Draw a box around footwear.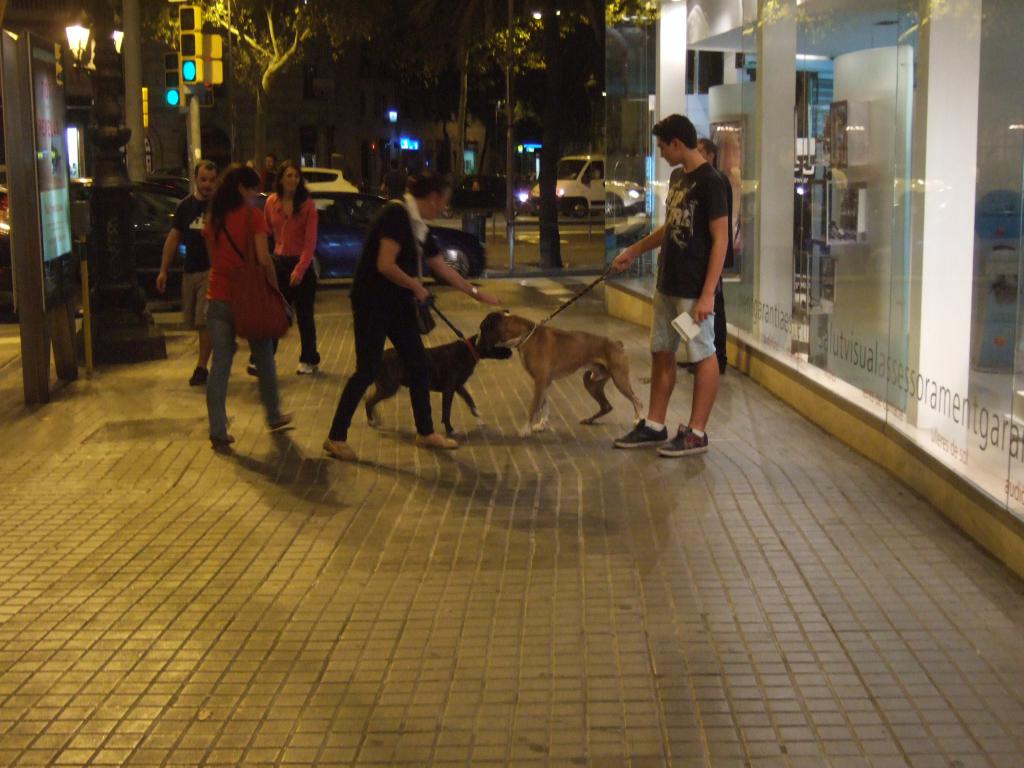
(414,428,459,447).
